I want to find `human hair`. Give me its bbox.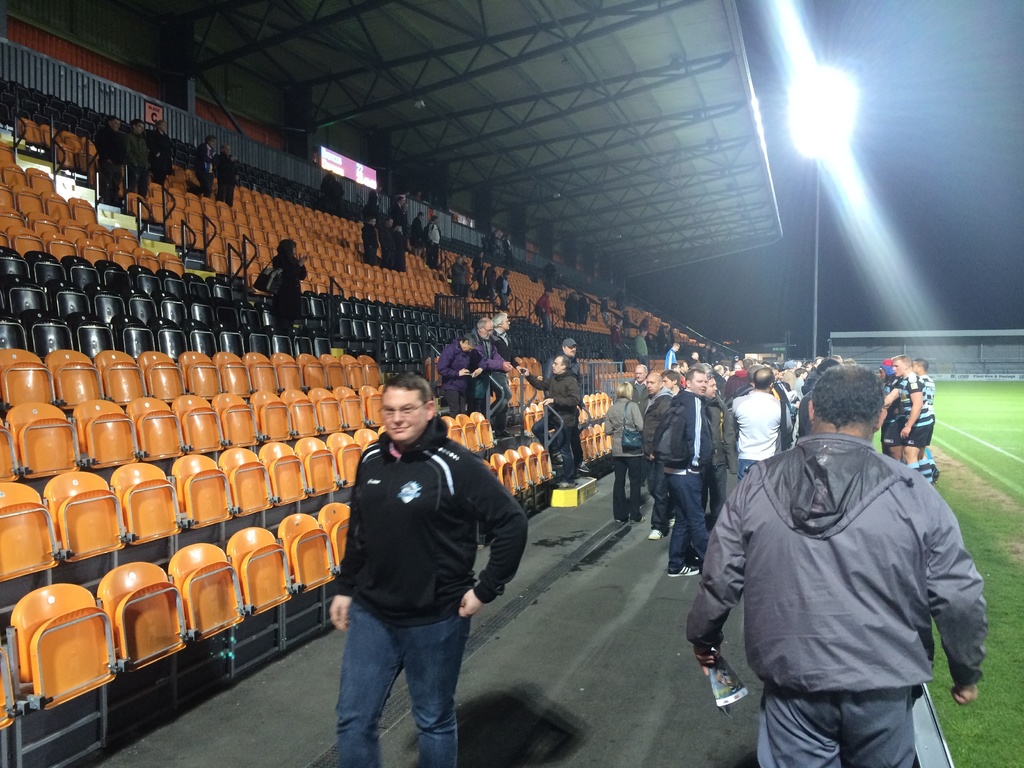
pyautogui.locateOnScreen(890, 352, 907, 366).
